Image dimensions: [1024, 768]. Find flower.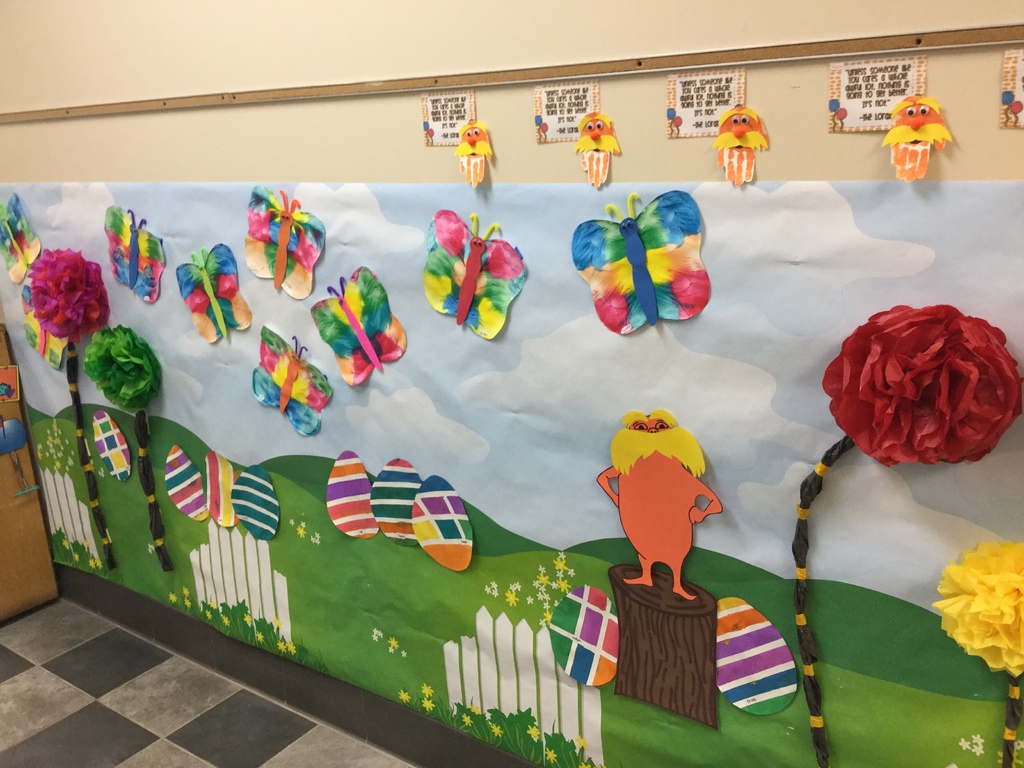
207:600:220:610.
